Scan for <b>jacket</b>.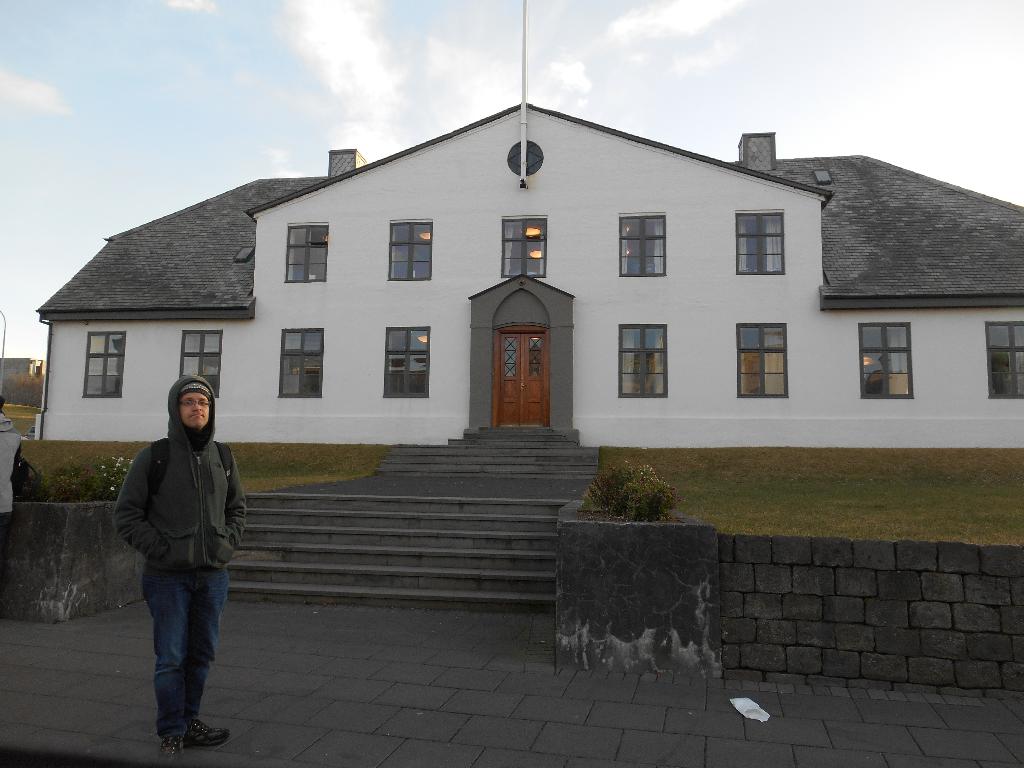
Scan result: region(111, 388, 242, 604).
